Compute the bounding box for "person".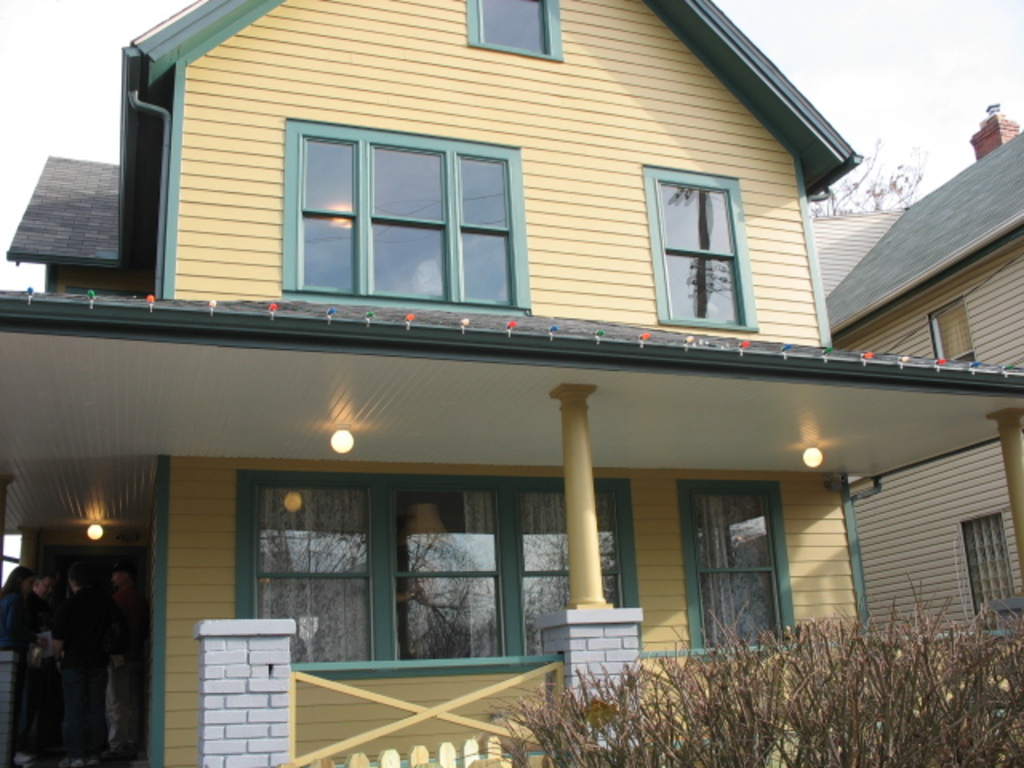
0:558:45:650.
